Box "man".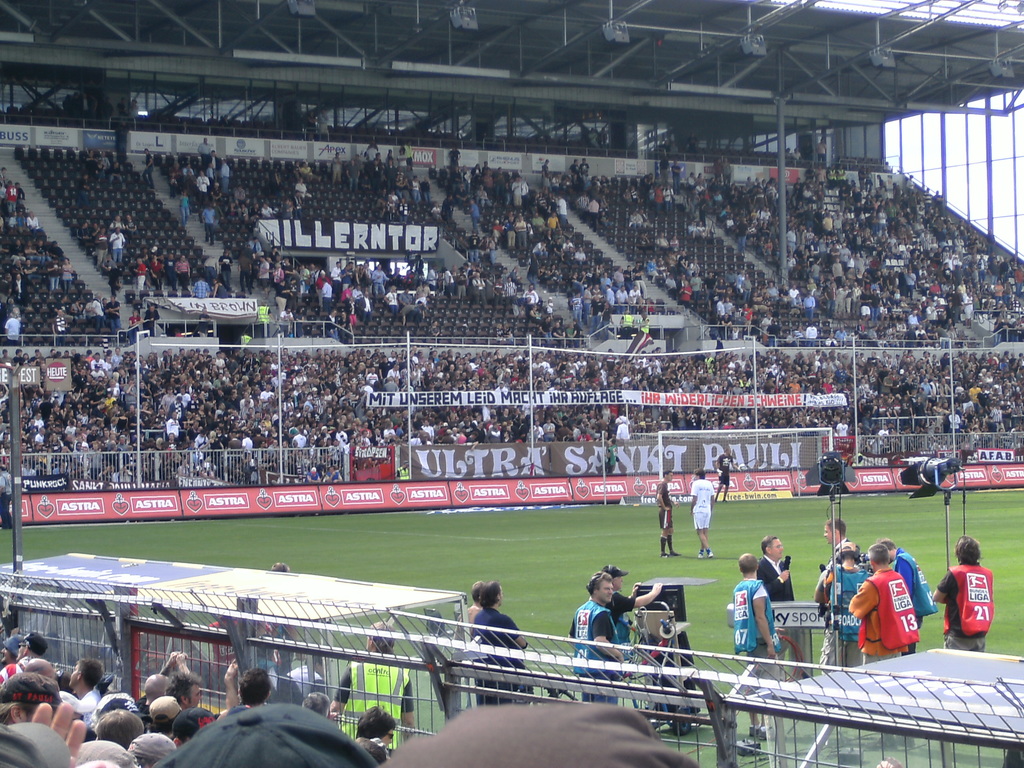
134, 257, 148, 289.
